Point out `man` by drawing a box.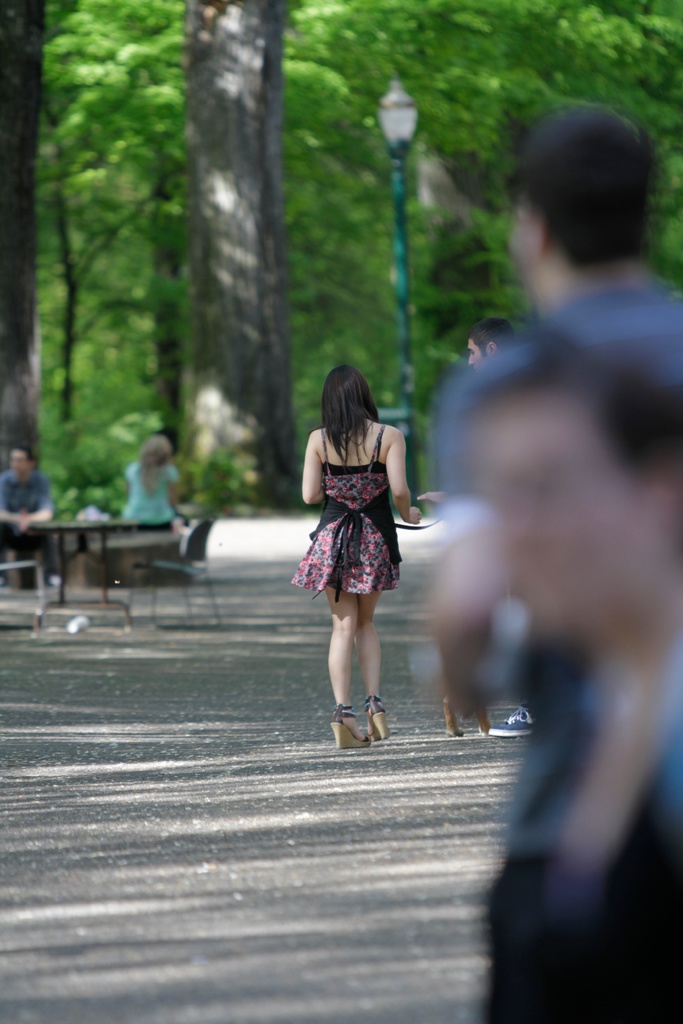
[left=442, top=102, right=682, bottom=722].
